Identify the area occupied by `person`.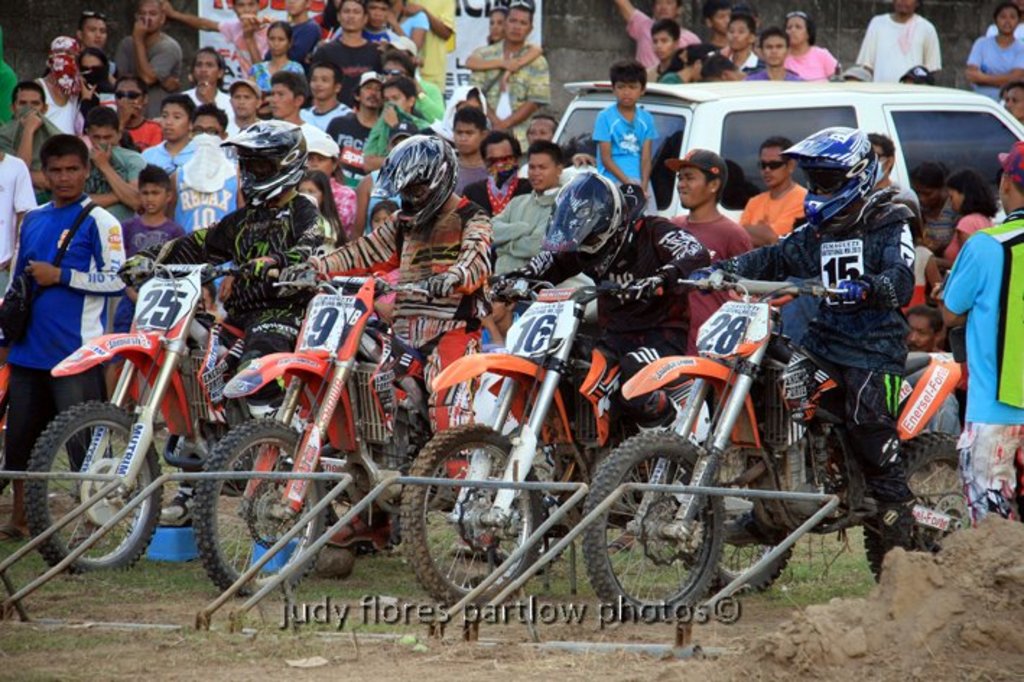
Area: <bbox>872, 0, 956, 75</bbox>.
